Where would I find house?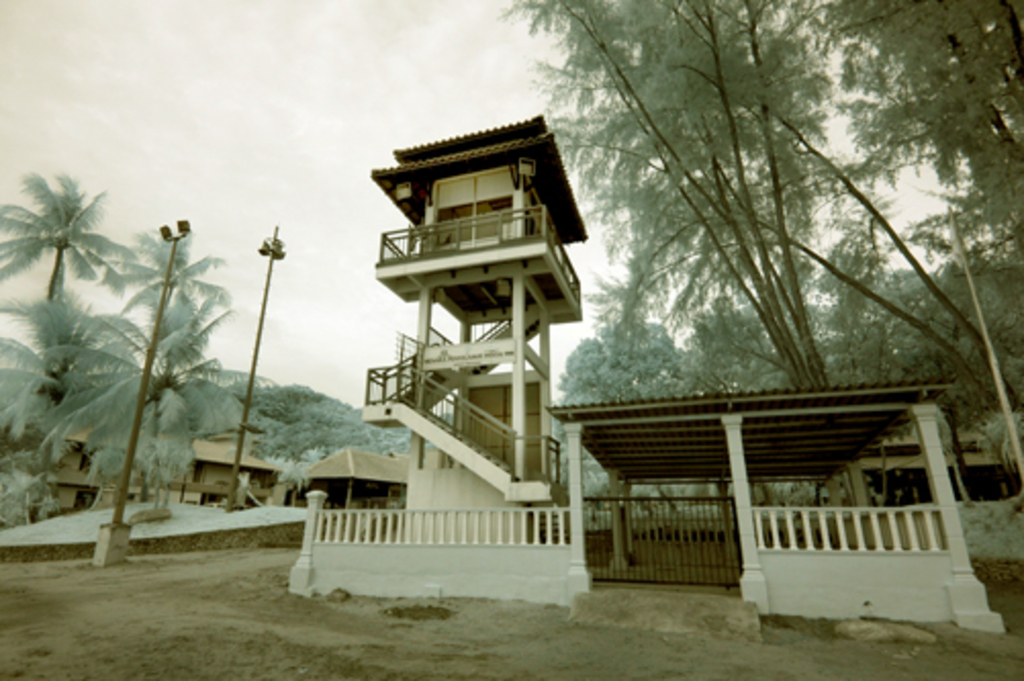
At [left=292, top=119, right=580, bottom=597].
